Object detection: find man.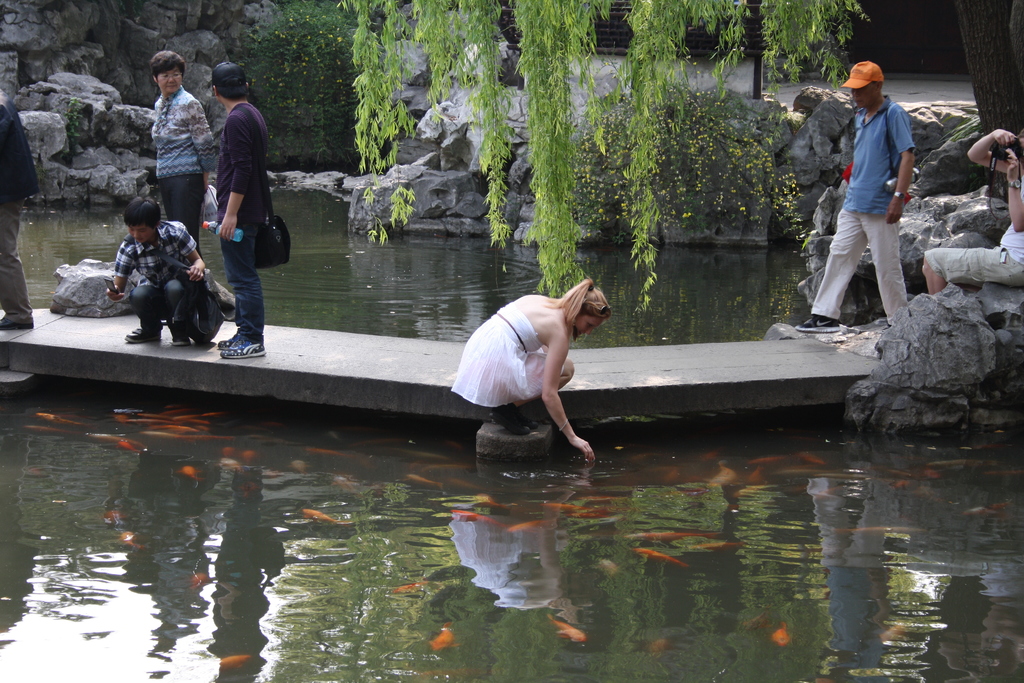
pyautogui.locateOnScreen(98, 198, 203, 350).
